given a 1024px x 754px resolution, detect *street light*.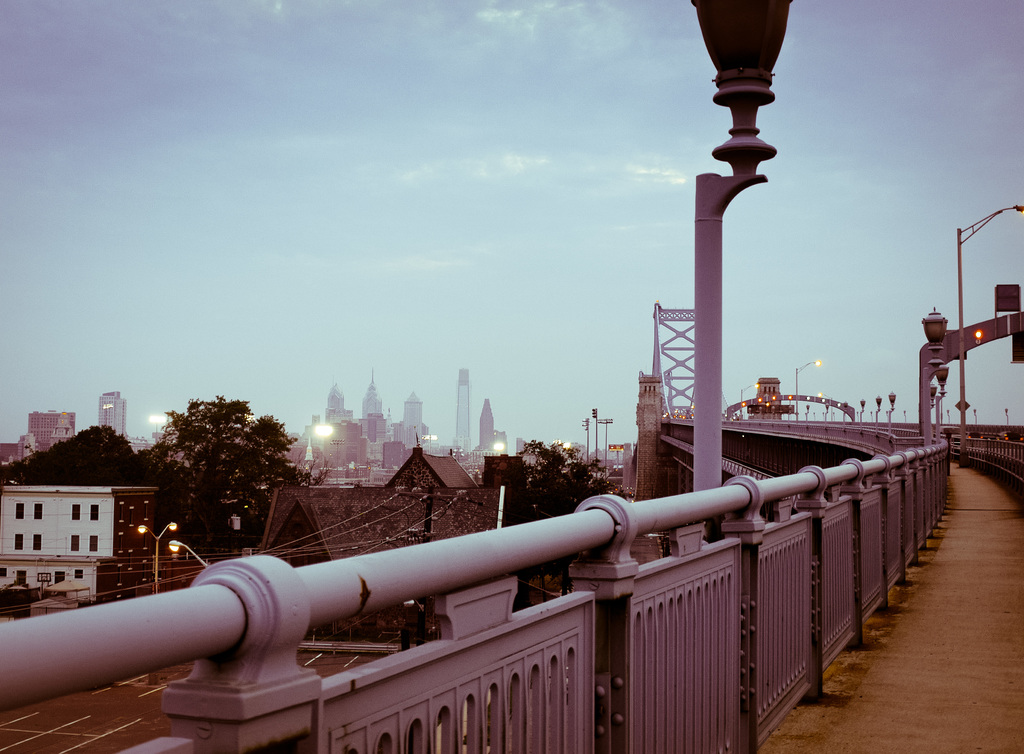
<box>951,204,1023,465</box>.
